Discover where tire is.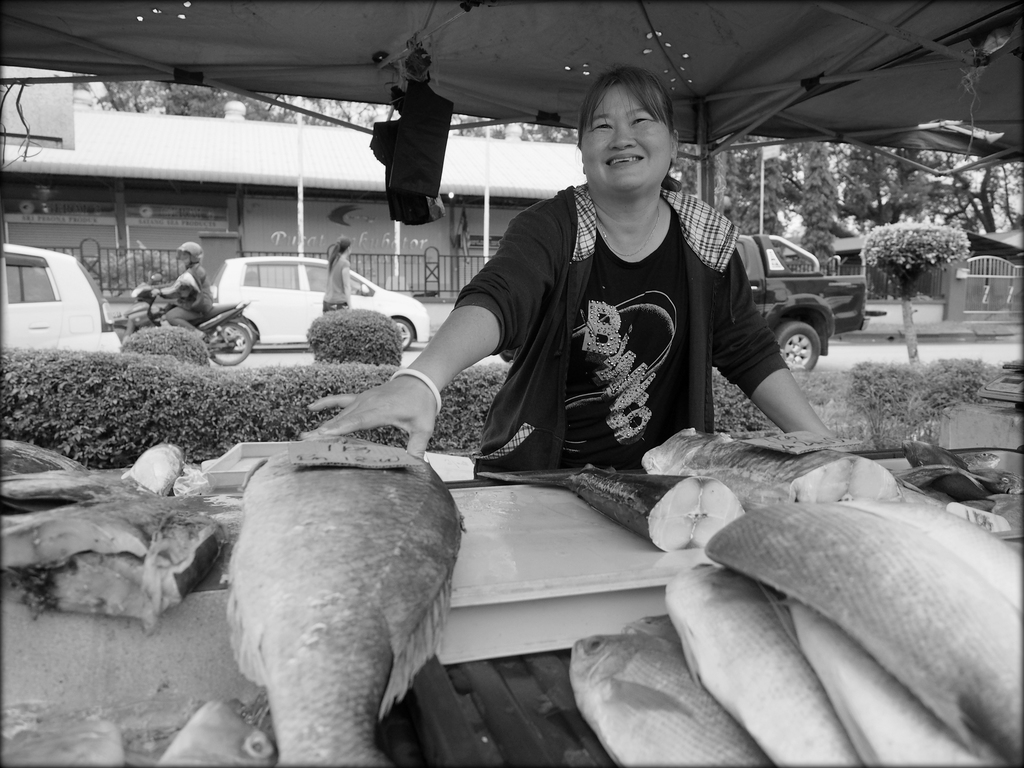
Discovered at (left=392, top=318, right=412, bottom=352).
